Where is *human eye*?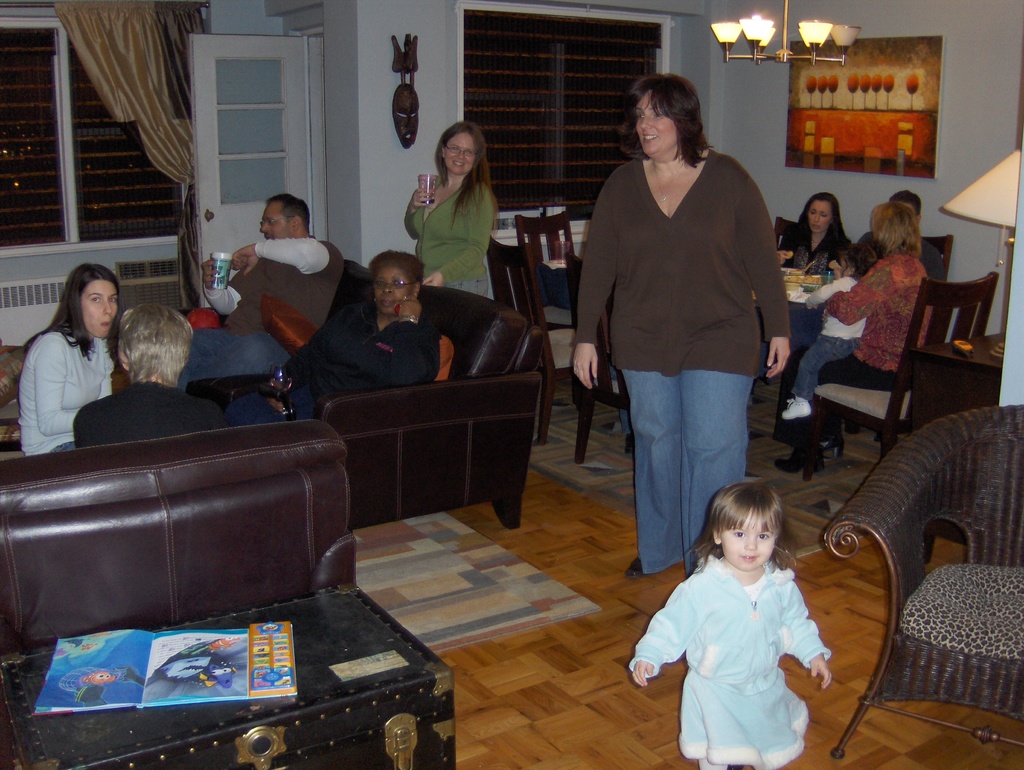
732 527 746 536.
